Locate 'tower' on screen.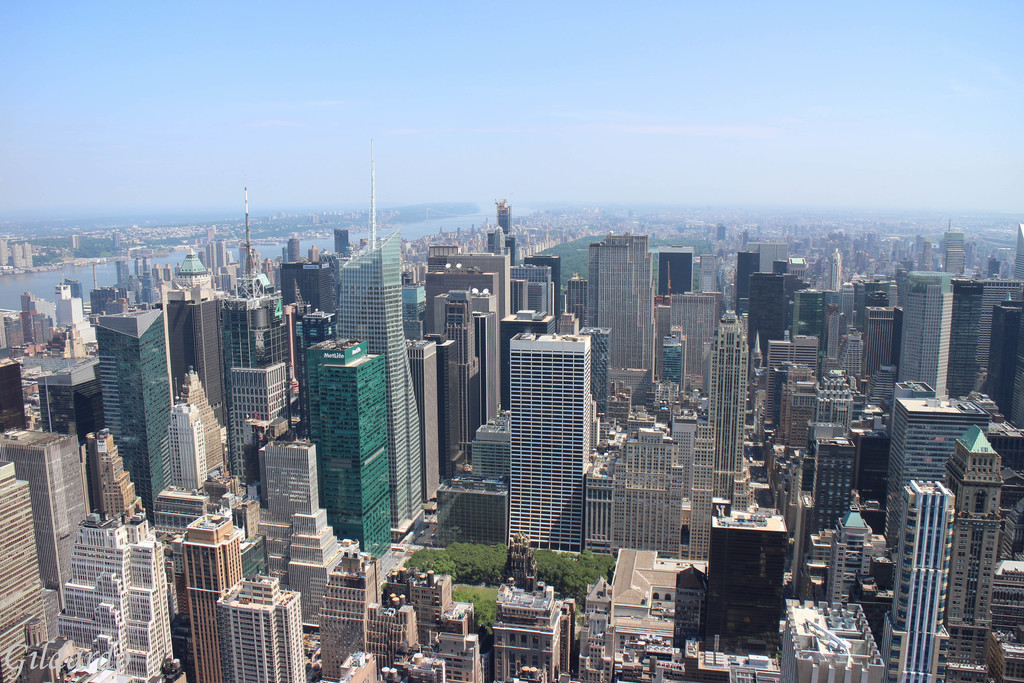
On screen at Rect(214, 574, 307, 682).
